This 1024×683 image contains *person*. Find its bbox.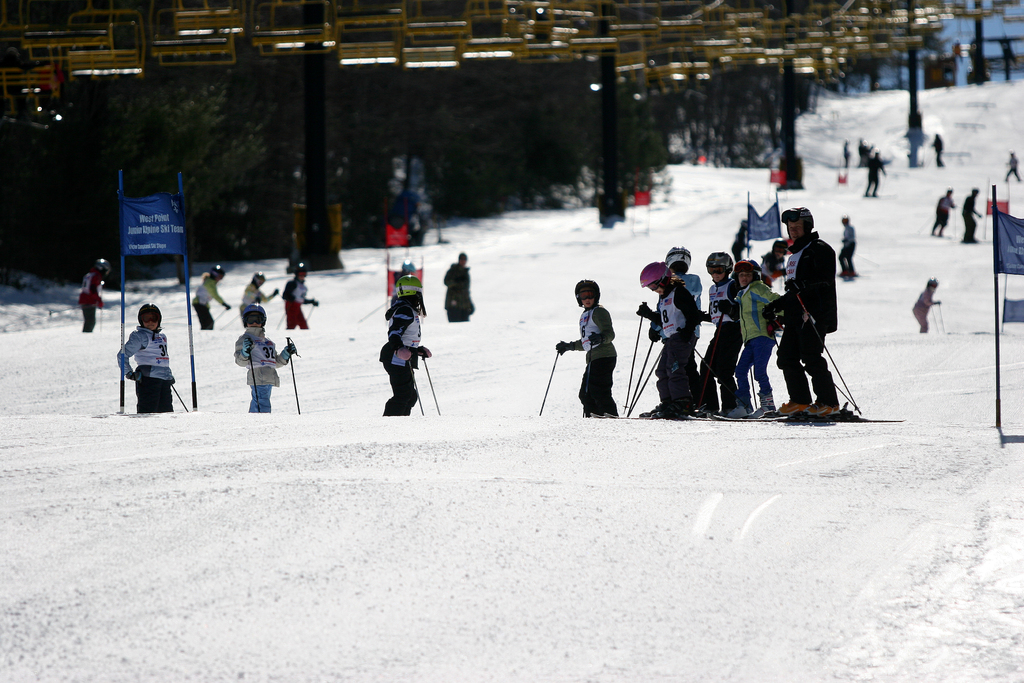
[914, 276, 945, 336].
